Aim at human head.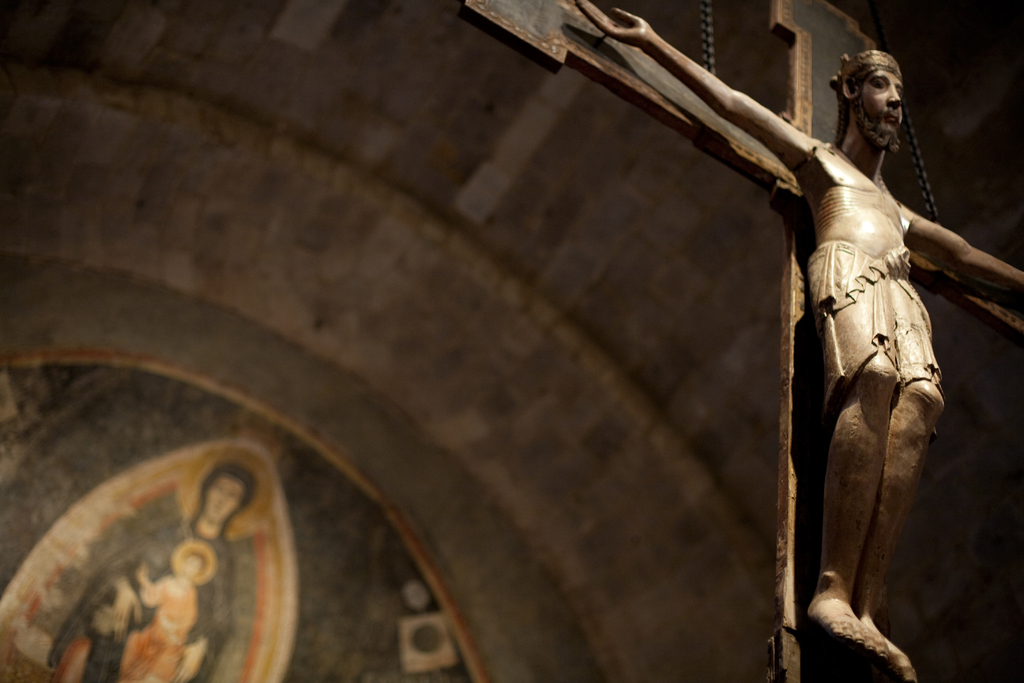
Aimed at 849 37 931 145.
